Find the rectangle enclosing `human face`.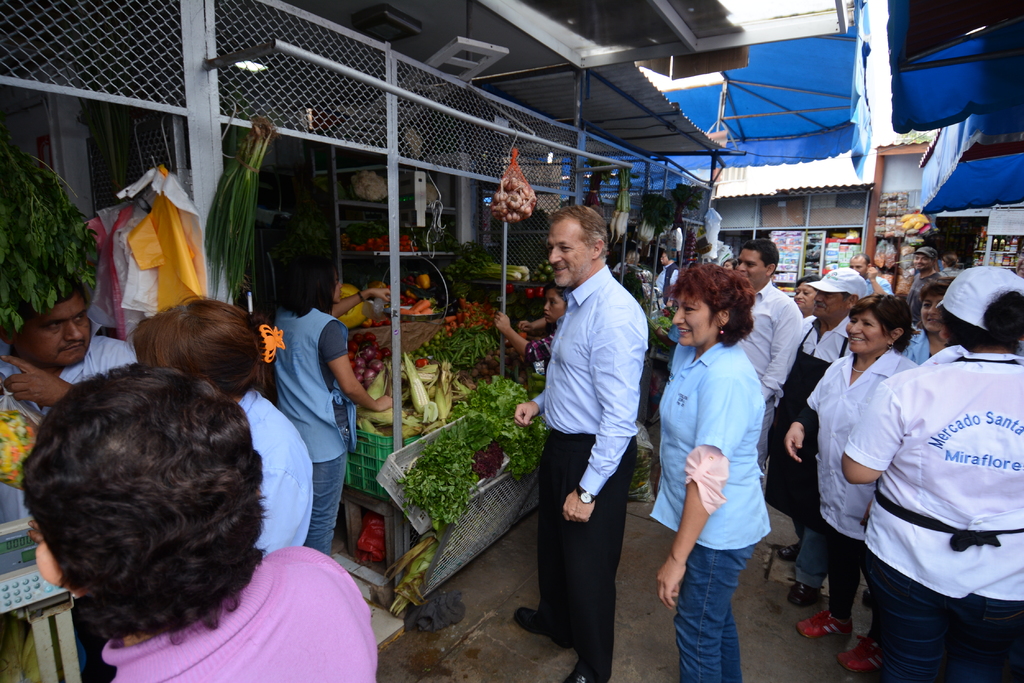
bbox=(547, 220, 584, 287).
